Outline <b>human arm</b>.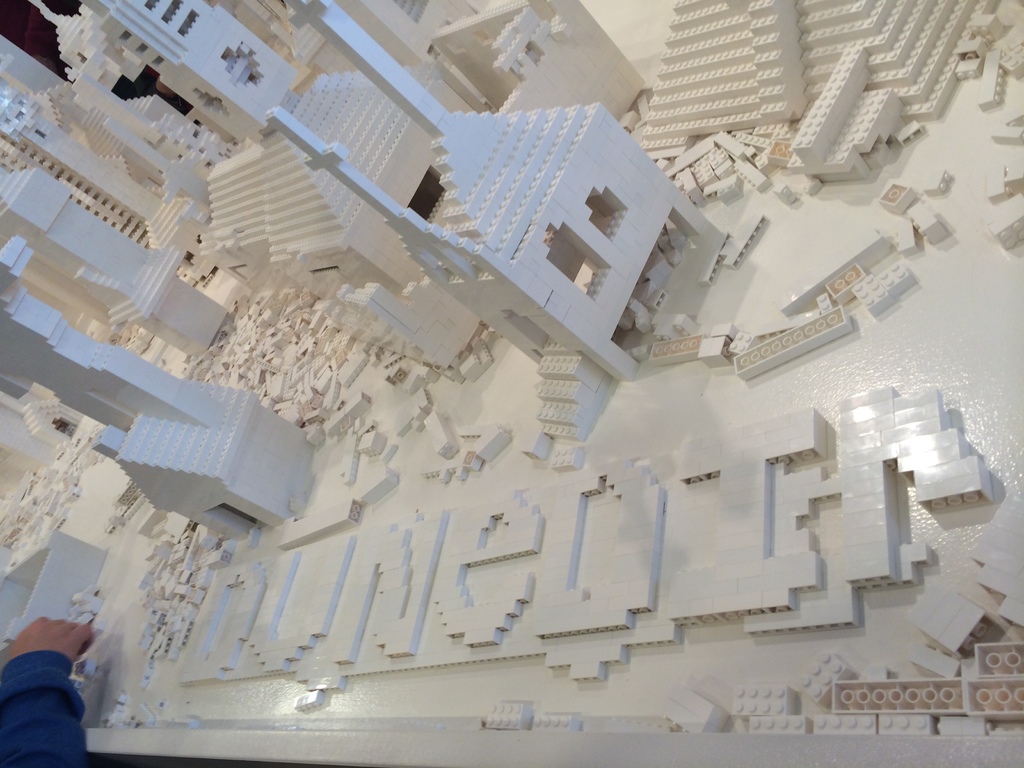
Outline: [6, 600, 79, 763].
